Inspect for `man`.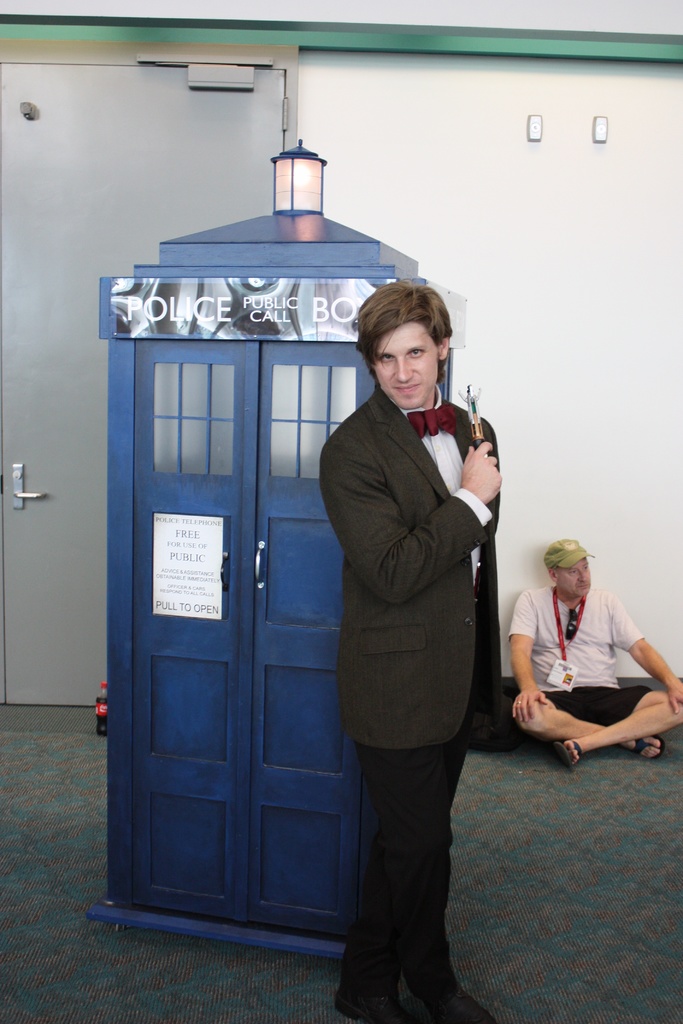
Inspection: detection(320, 277, 502, 1023).
